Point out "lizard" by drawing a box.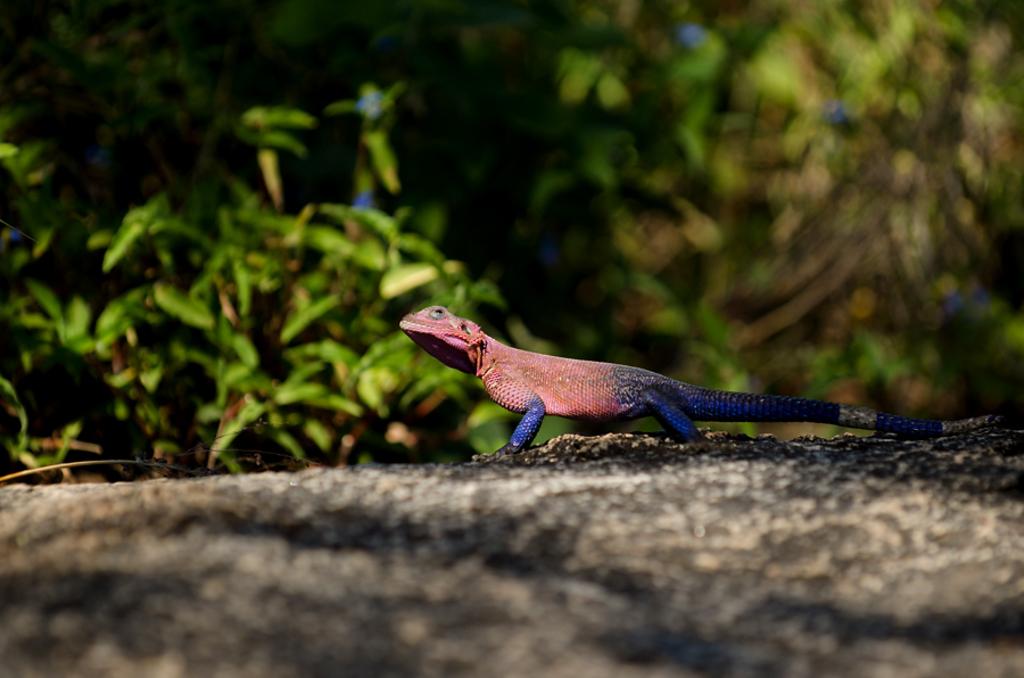
(398, 304, 1000, 456).
